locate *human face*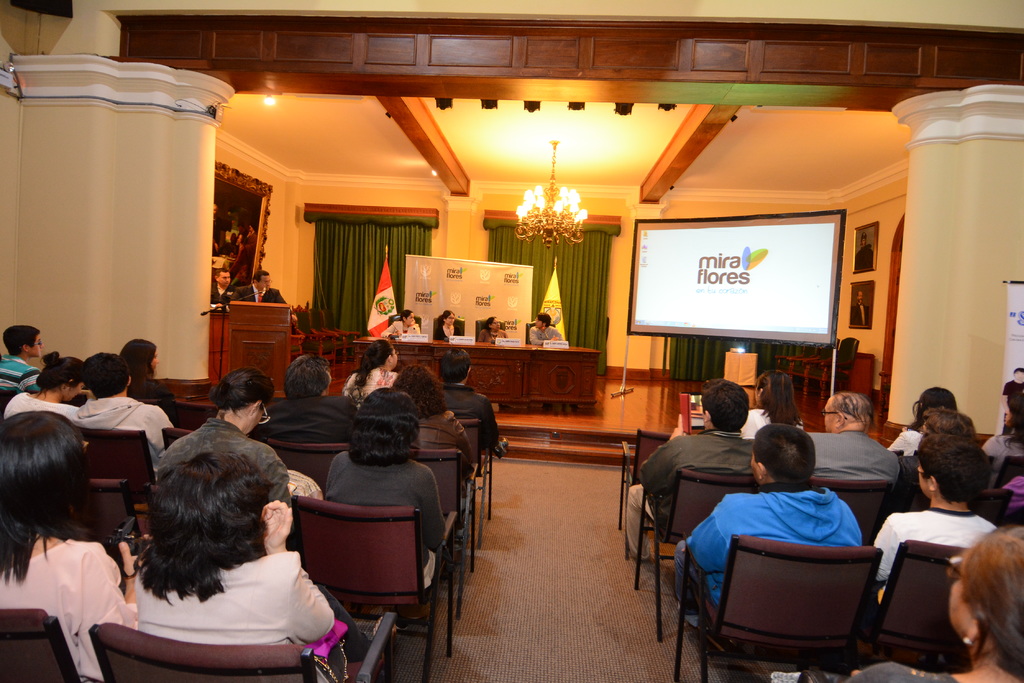
box=[405, 315, 418, 327]
